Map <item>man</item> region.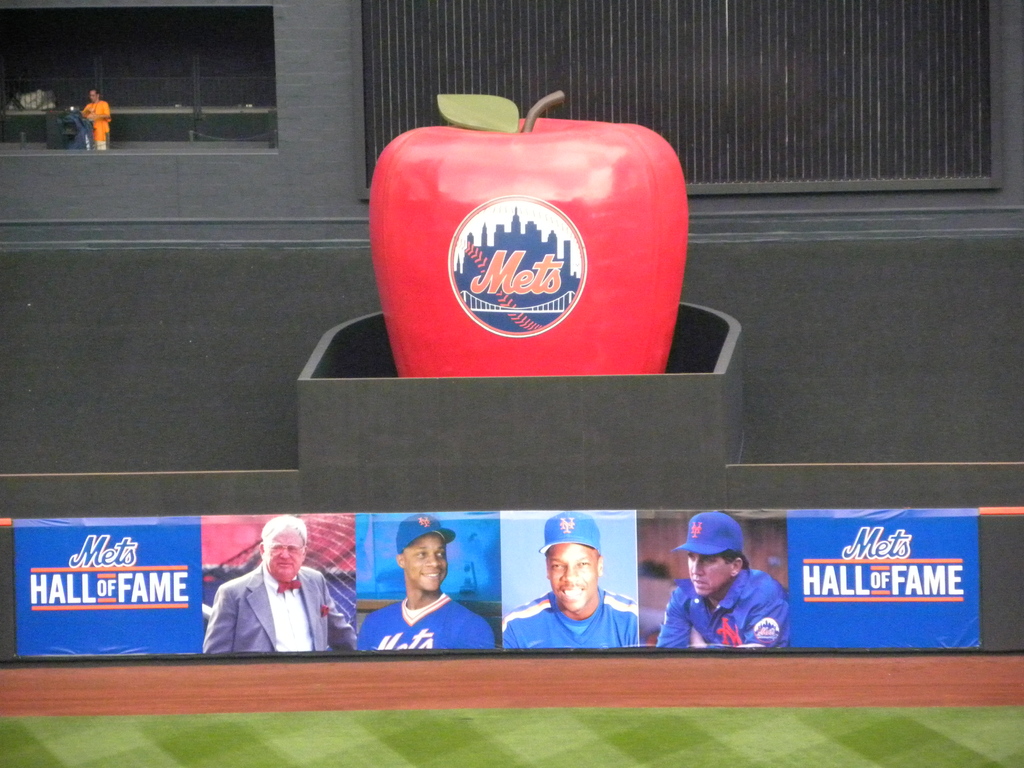
Mapped to <region>655, 511, 788, 648</region>.
